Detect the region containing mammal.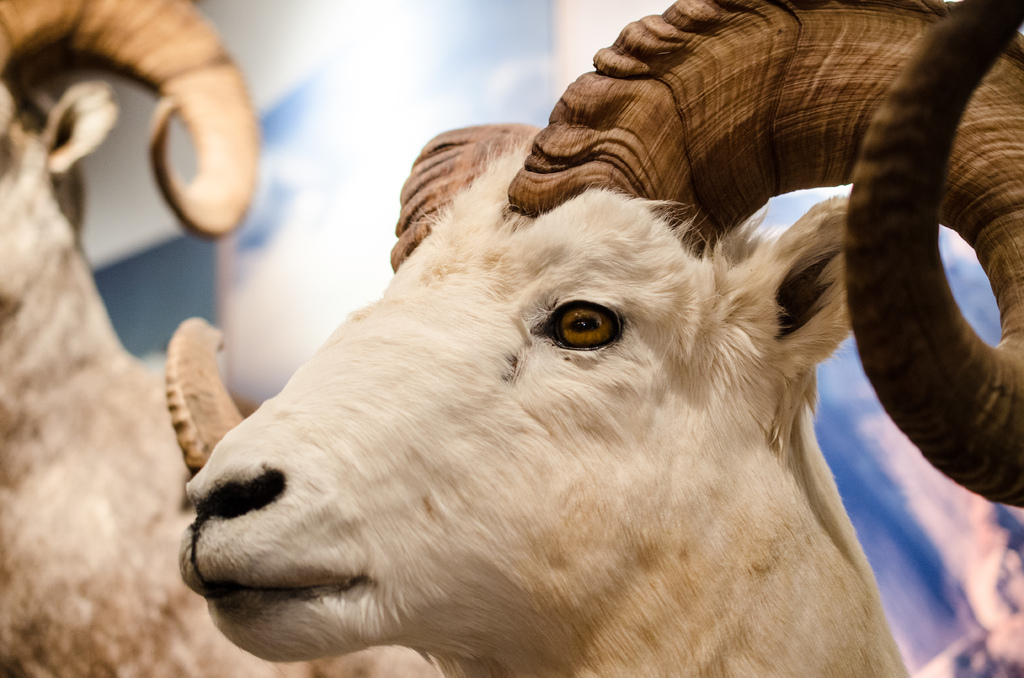
<bbox>840, 0, 1023, 506</bbox>.
